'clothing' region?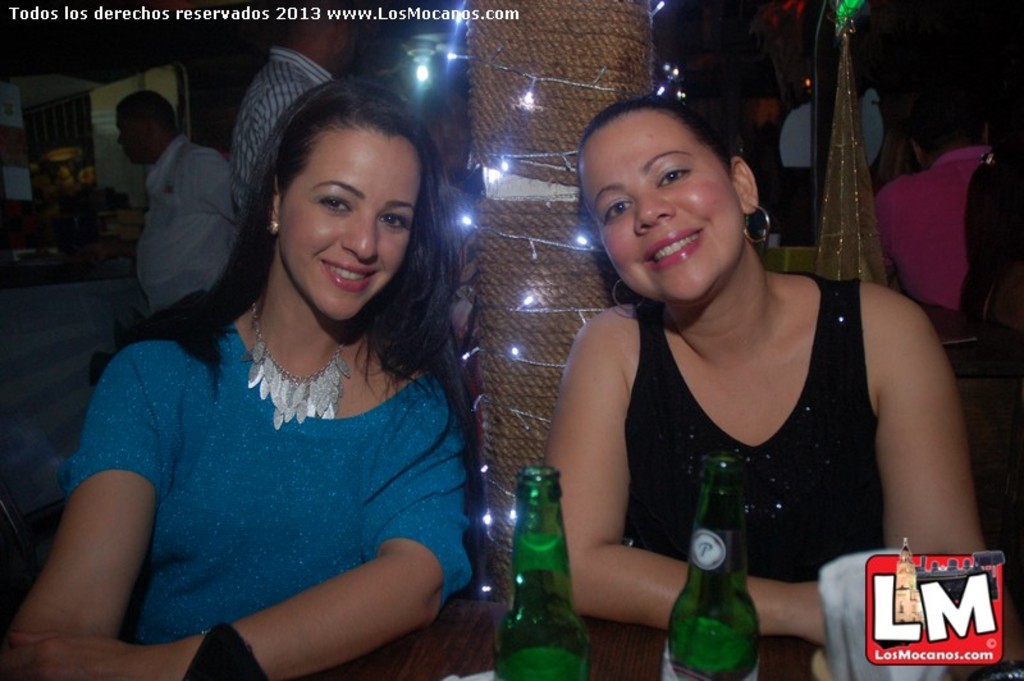
bbox(63, 288, 493, 653)
